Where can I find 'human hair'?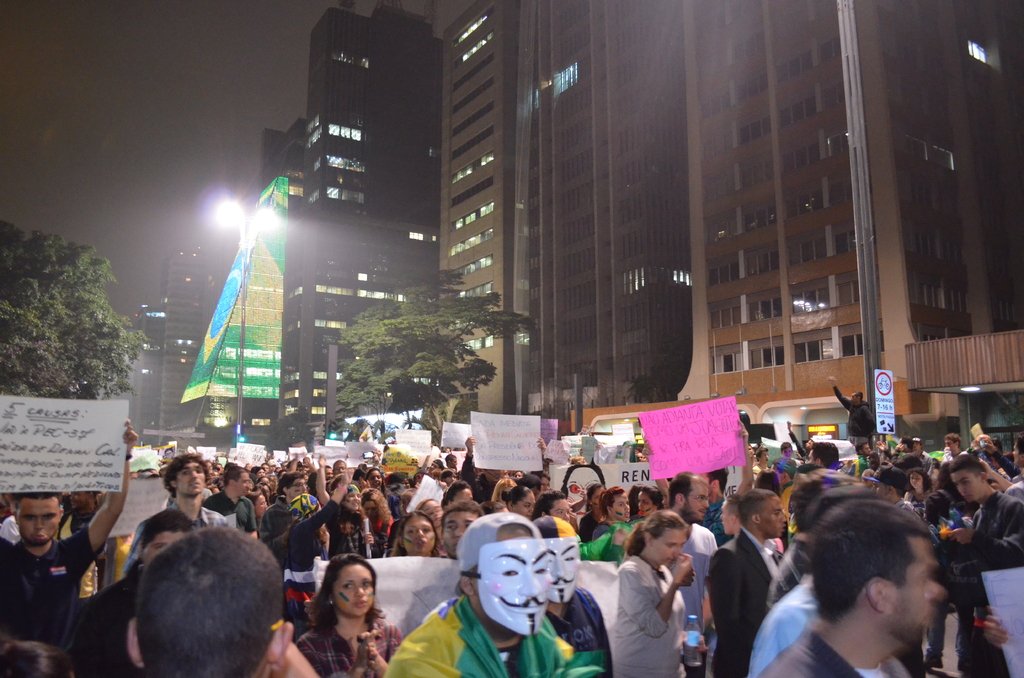
You can find it at bbox=(99, 540, 282, 674).
